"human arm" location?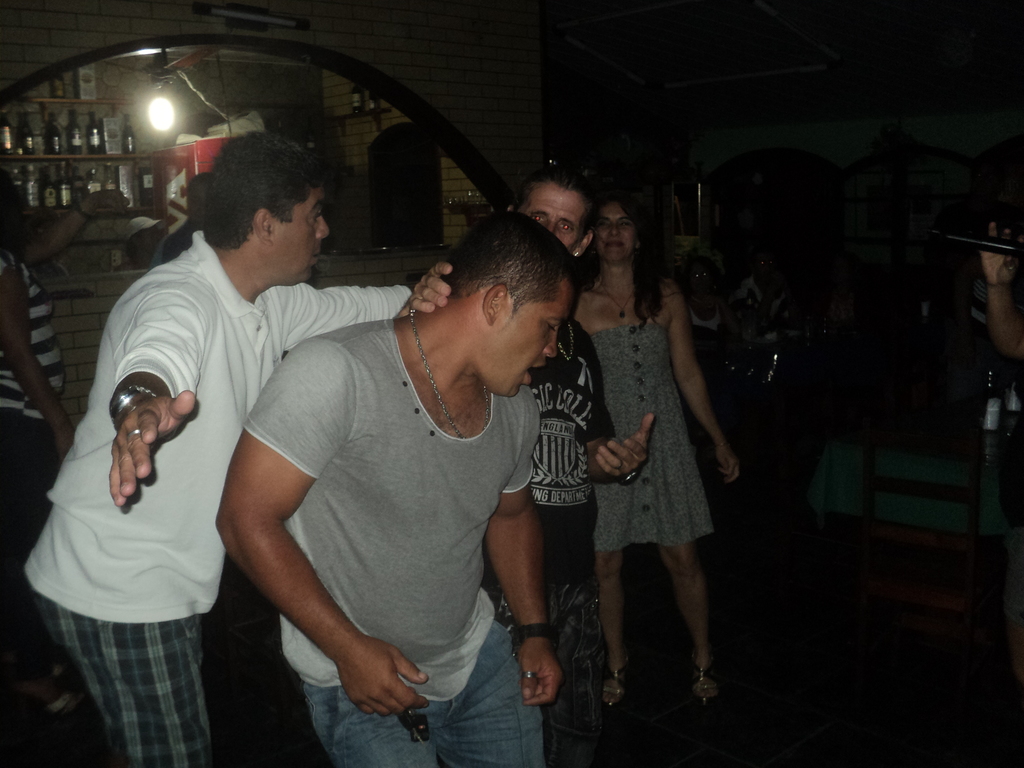
x1=982 y1=221 x2=1023 y2=360
